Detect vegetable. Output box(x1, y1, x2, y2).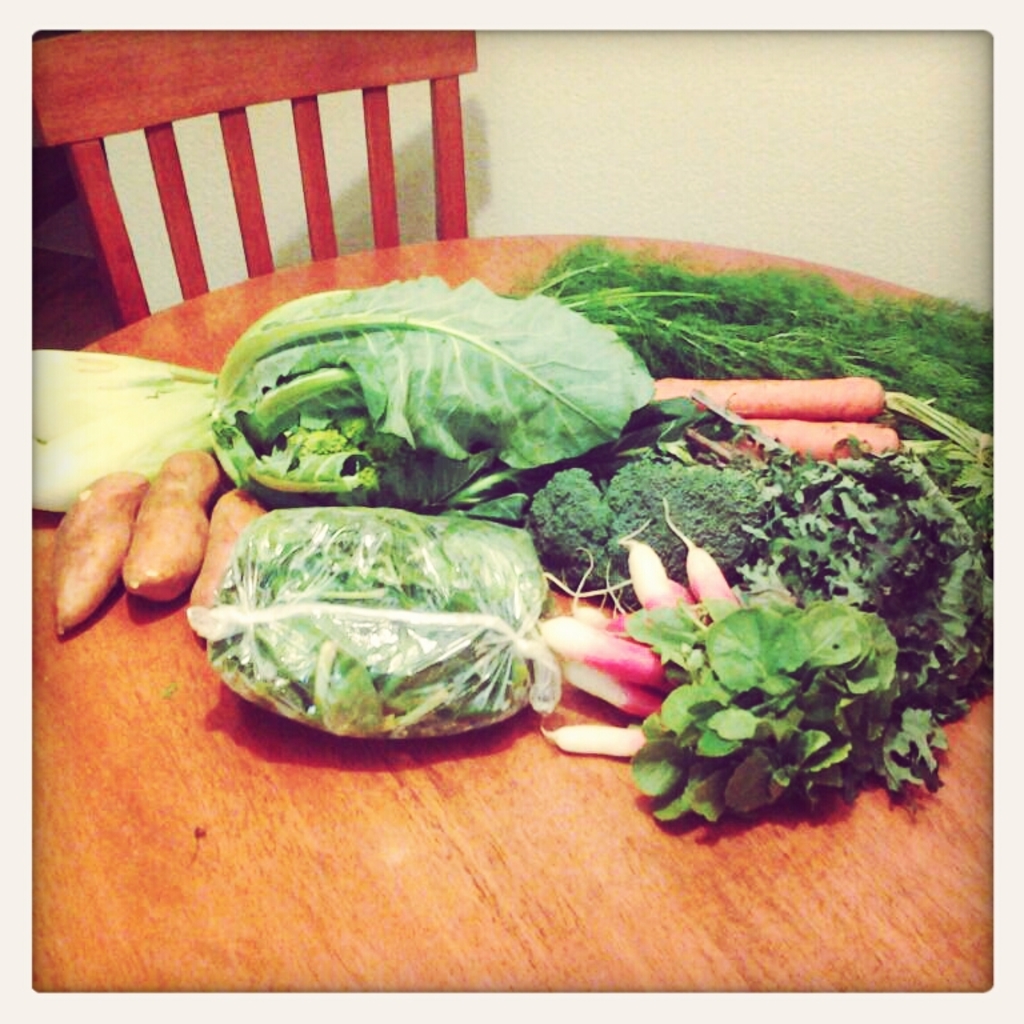
box(119, 451, 217, 596).
